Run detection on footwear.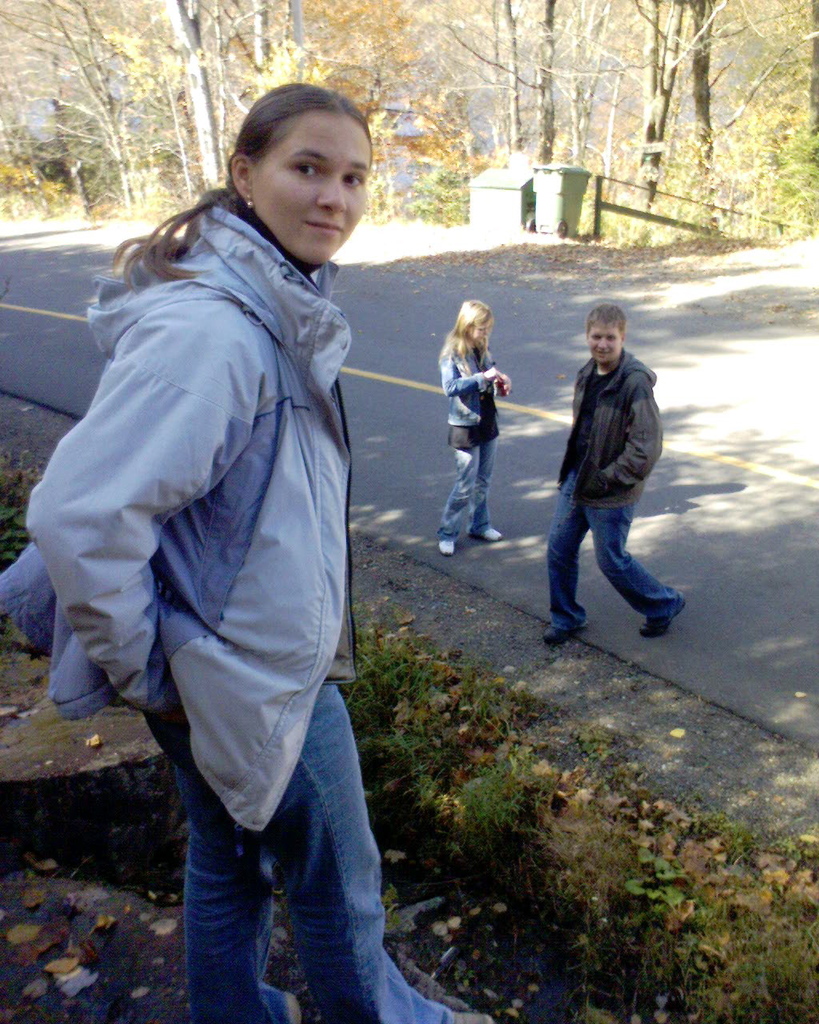
Result: {"x1": 635, "y1": 598, "x2": 682, "y2": 643}.
